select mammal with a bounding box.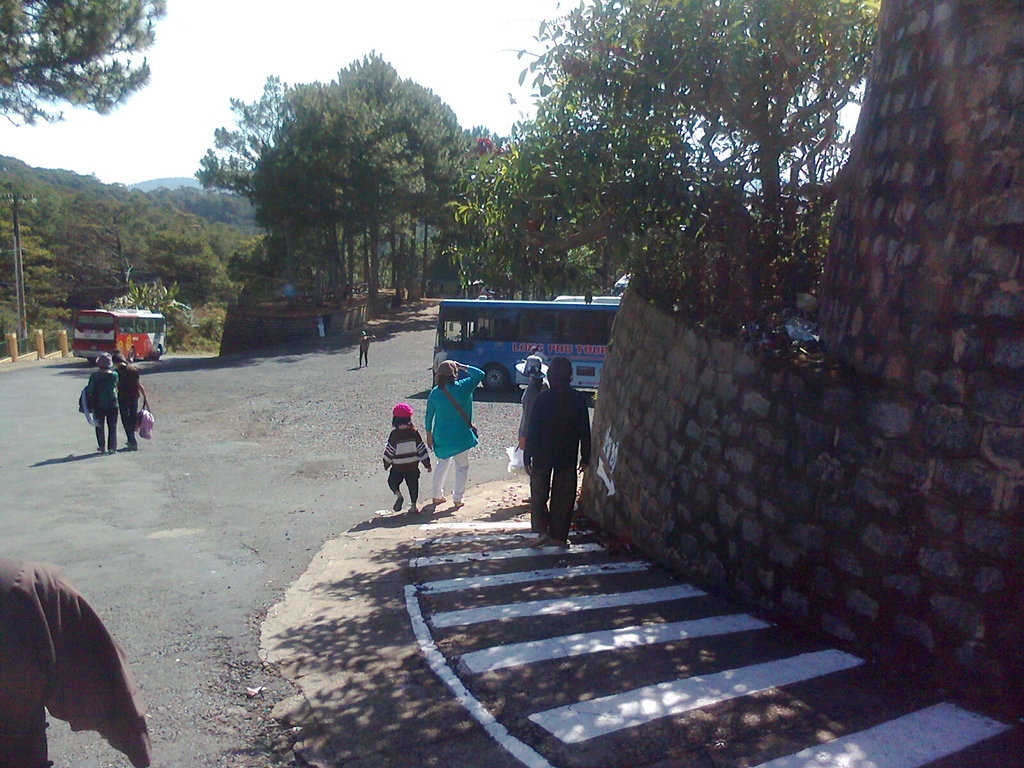
{"x1": 0, "y1": 556, "x2": 156, "y2": 767}.
